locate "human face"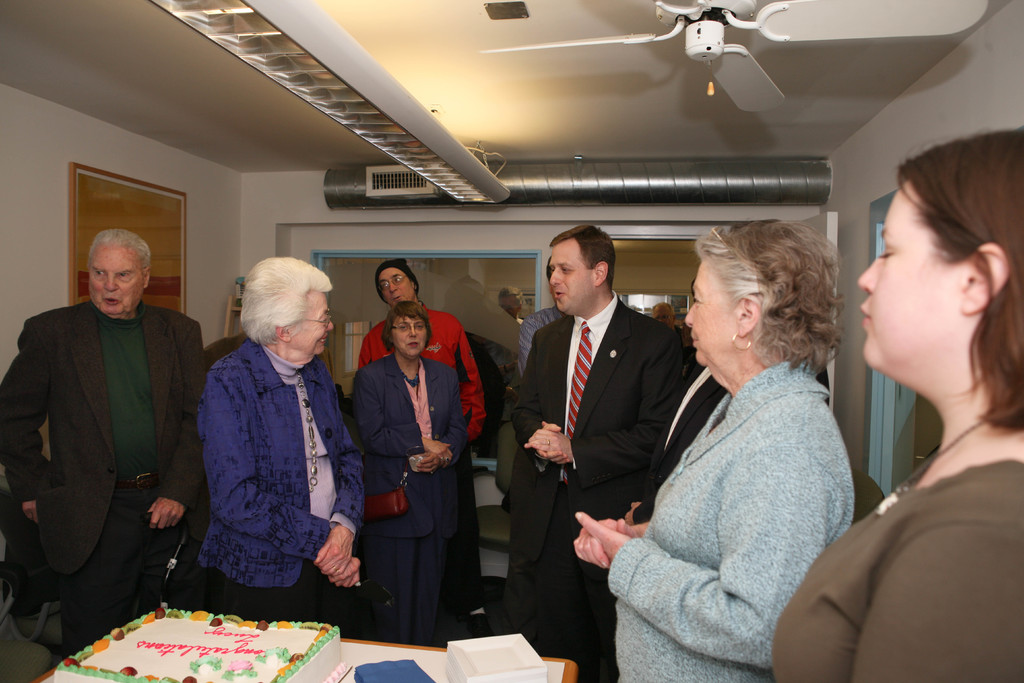
select_region(682, 261, 744, 366)
